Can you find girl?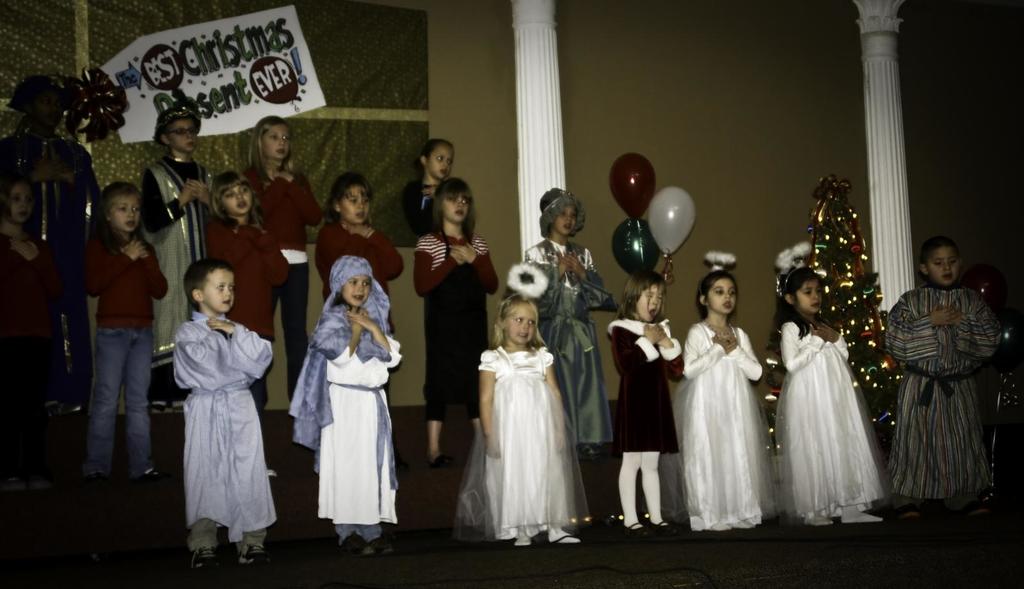
Yes, bounding box: rect(207, 169, 300, 444).
